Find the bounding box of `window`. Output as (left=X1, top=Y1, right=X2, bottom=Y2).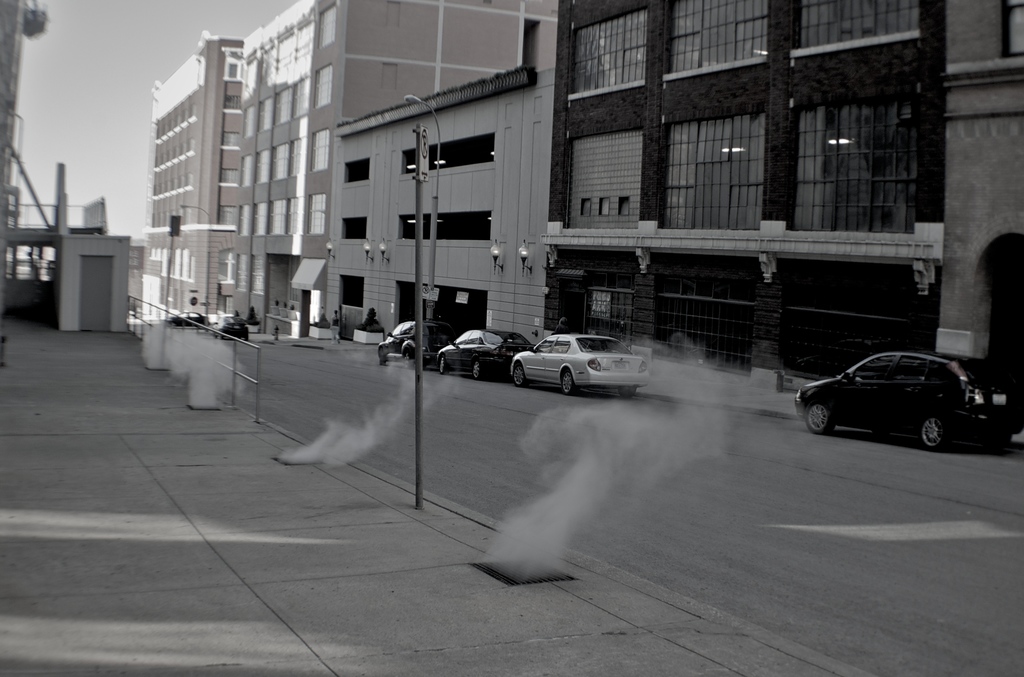
(left=144, top=91, right=195, bottom=196).
